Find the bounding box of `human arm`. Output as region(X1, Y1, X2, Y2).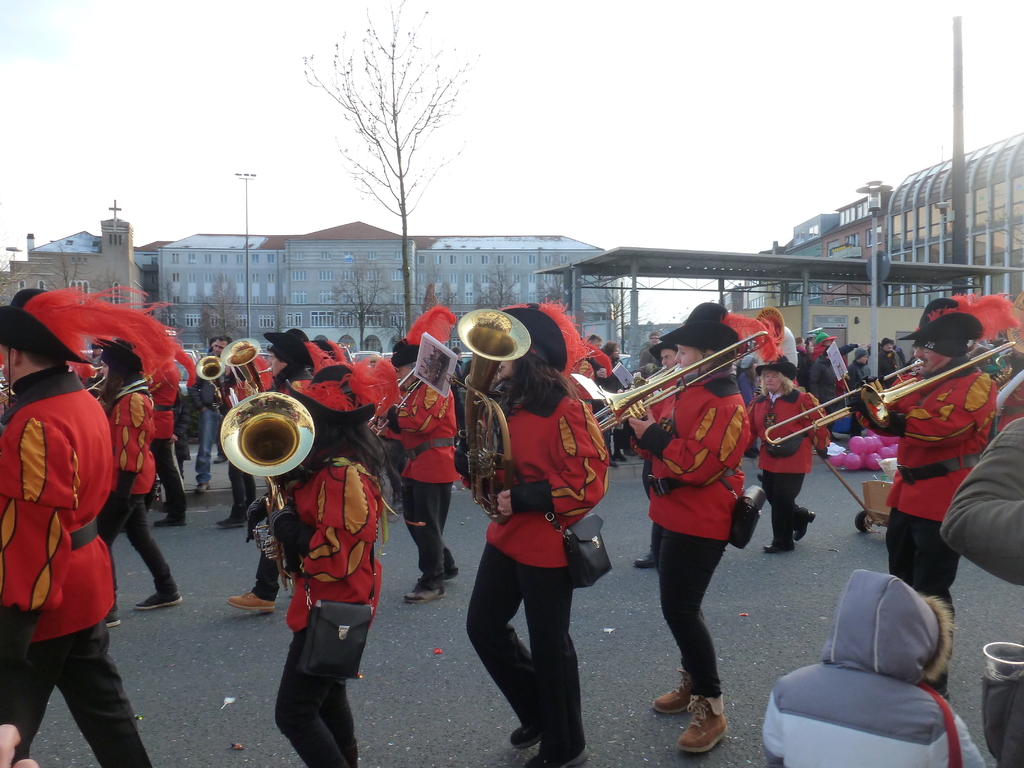
region(492, 402, 613, 521).
